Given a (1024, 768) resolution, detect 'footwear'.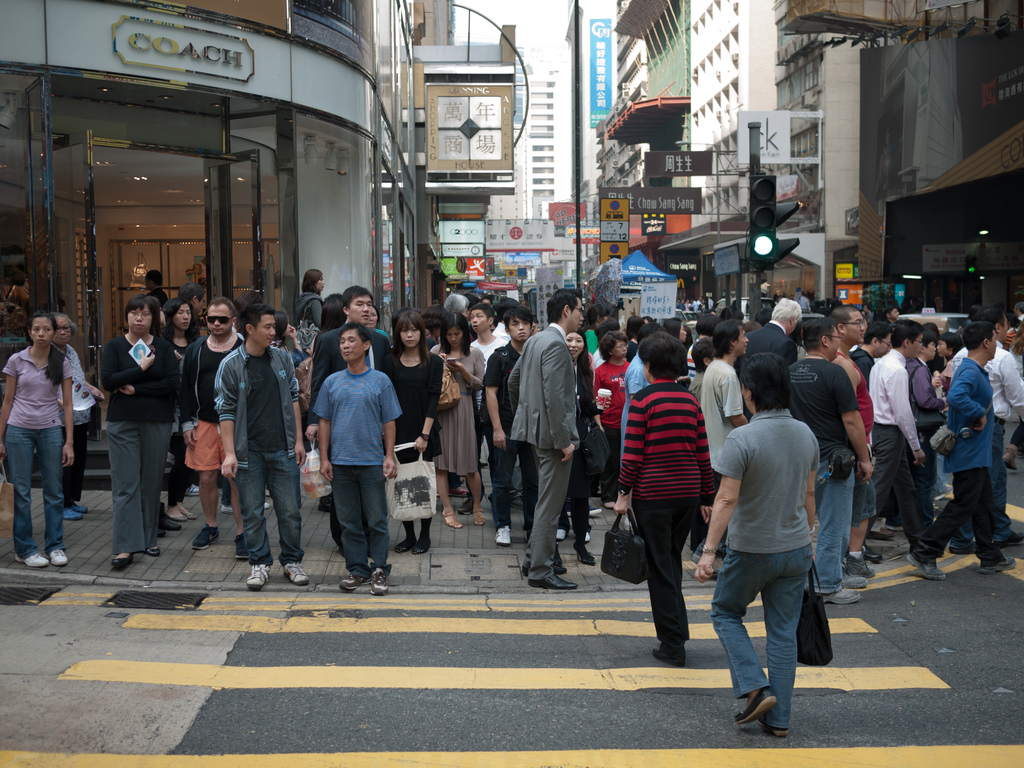
box=[61, 509, 78, 520].
